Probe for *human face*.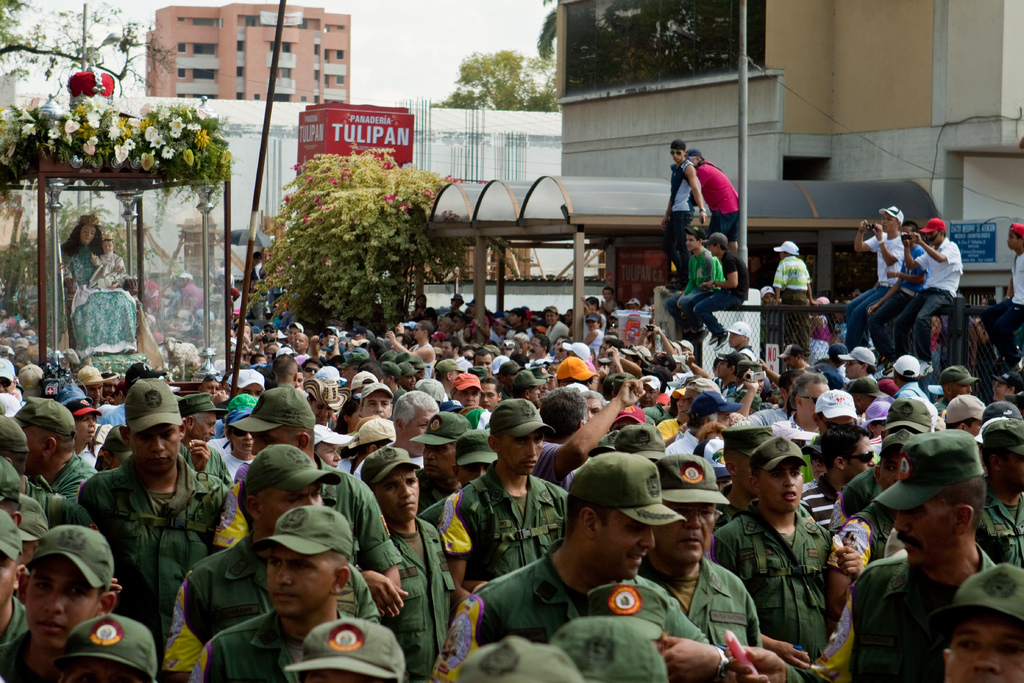
Probe result: pyautogui.locateOnScreen(132, 424, 179, 473).
